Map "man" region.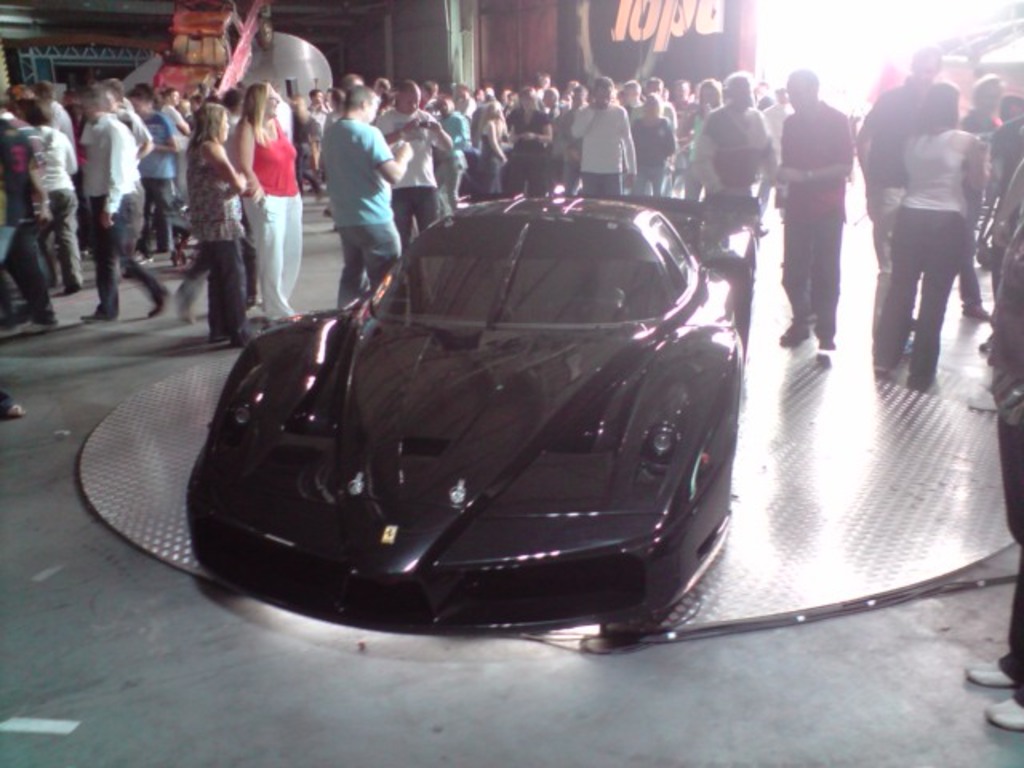
Mapped to <bbox>322, 88, 333, 107</bbox>.
